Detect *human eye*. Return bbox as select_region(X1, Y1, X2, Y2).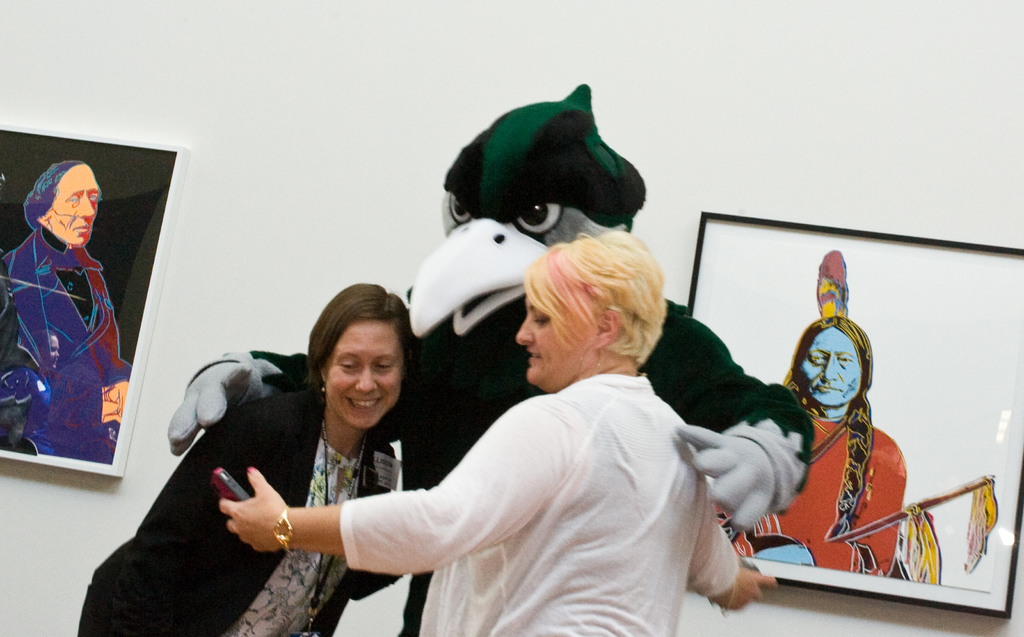
select_region(67, 192, 80, 205).
